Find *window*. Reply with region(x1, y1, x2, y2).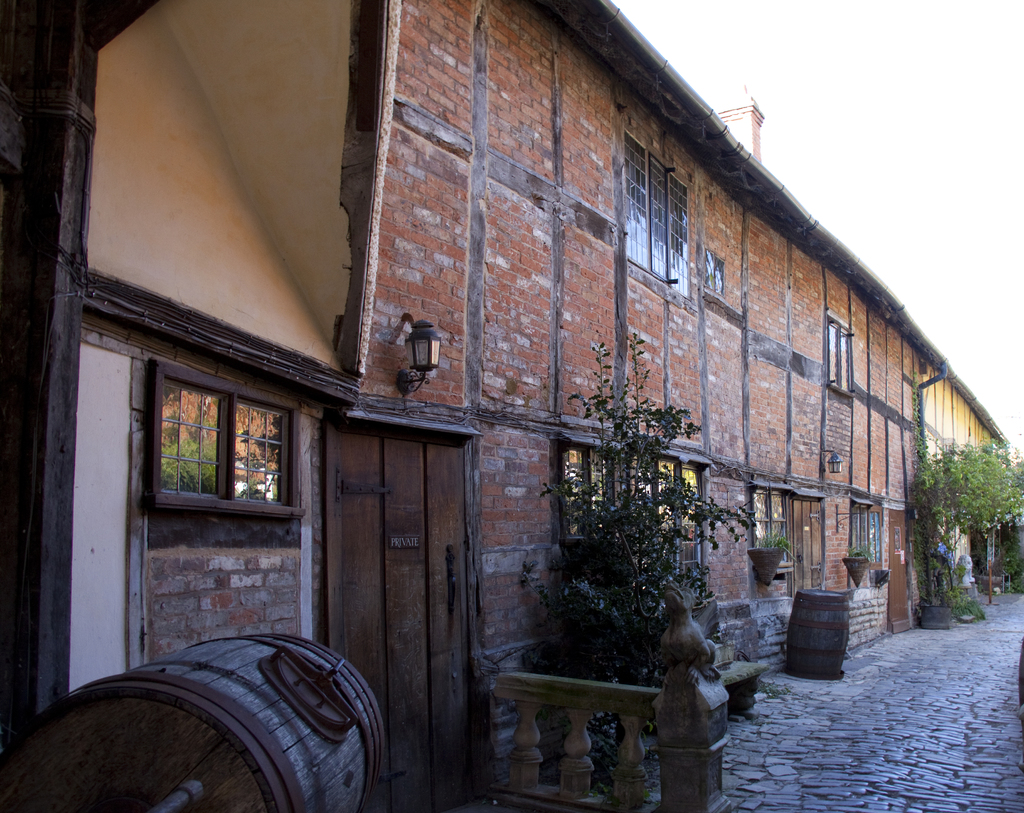
region(138, 357, 308, 527).
